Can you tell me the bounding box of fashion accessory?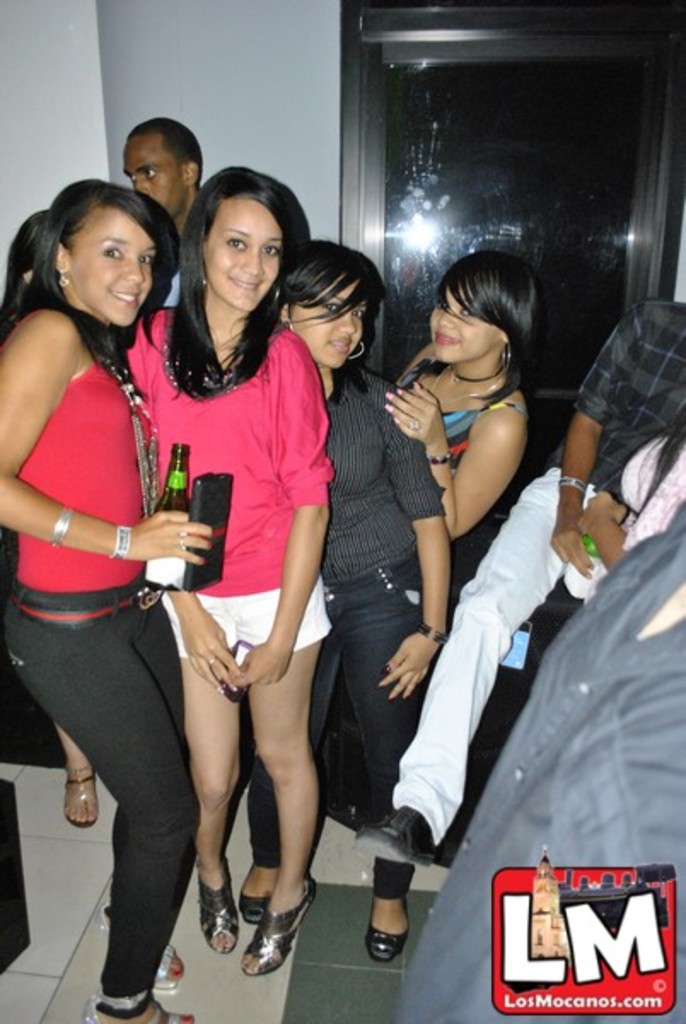
(left=386, top=408, right=398, bottom=411).
